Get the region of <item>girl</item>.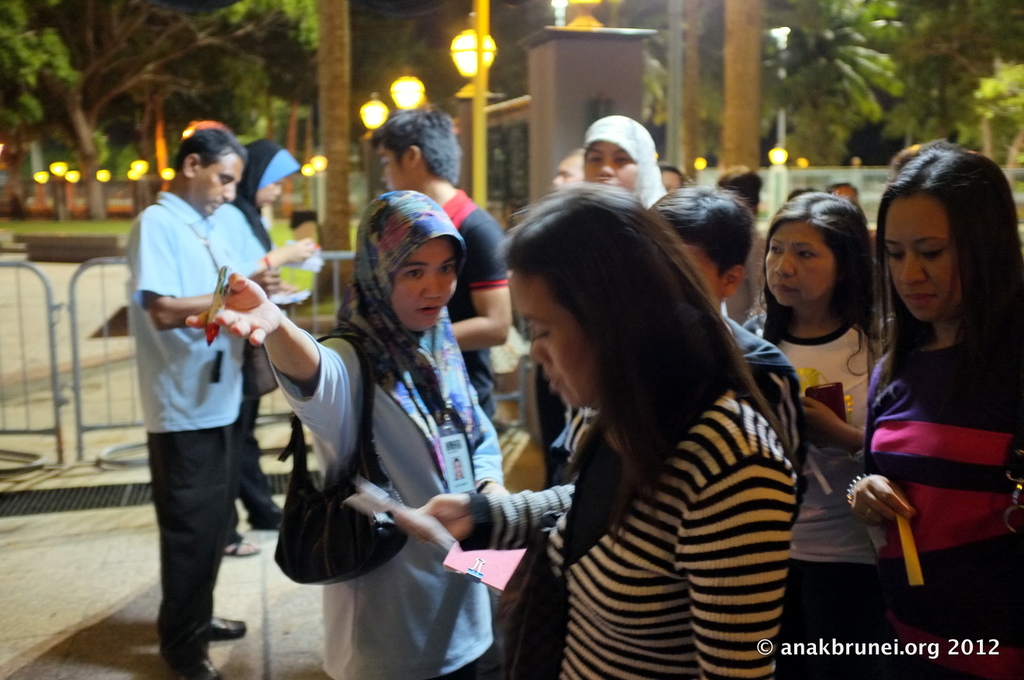
BBox(840, 142, 1018, 629).
